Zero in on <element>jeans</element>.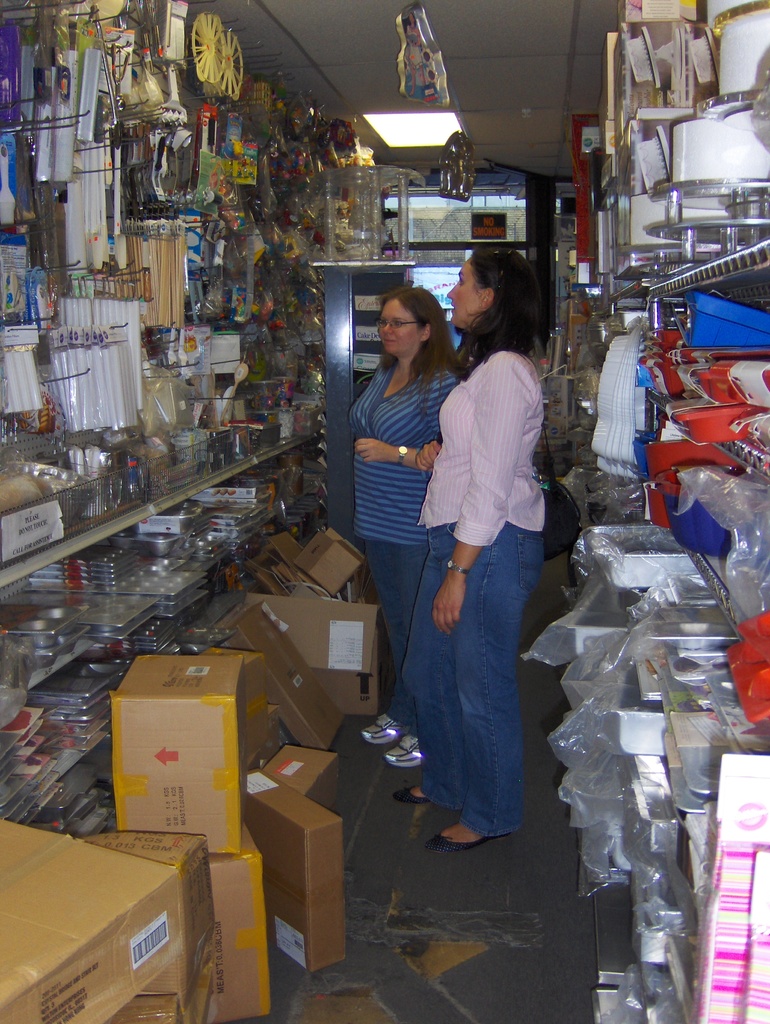
Zeroed in: 404 541 539 855.
